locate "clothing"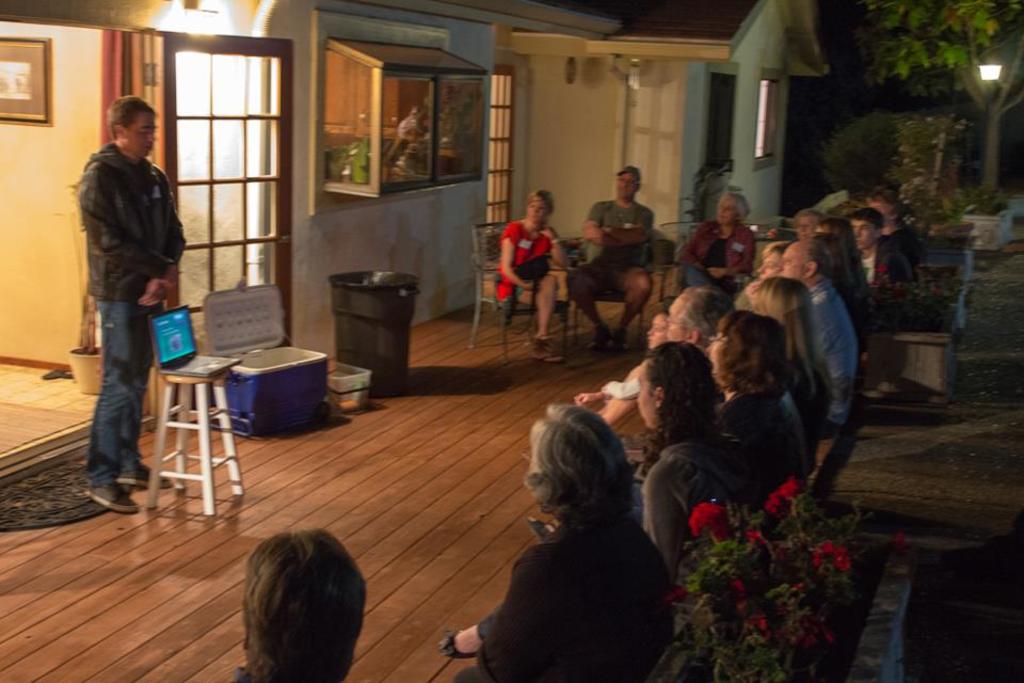
(left=76, top=142, right=190, bottom=488)
